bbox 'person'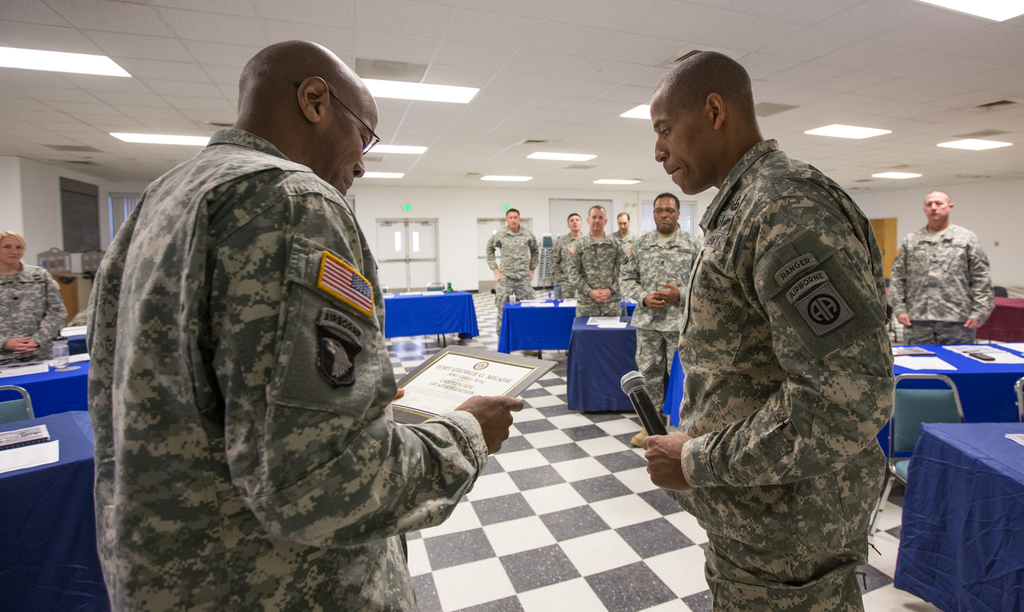
(left=561, top=198, right=630, bottom=318)
